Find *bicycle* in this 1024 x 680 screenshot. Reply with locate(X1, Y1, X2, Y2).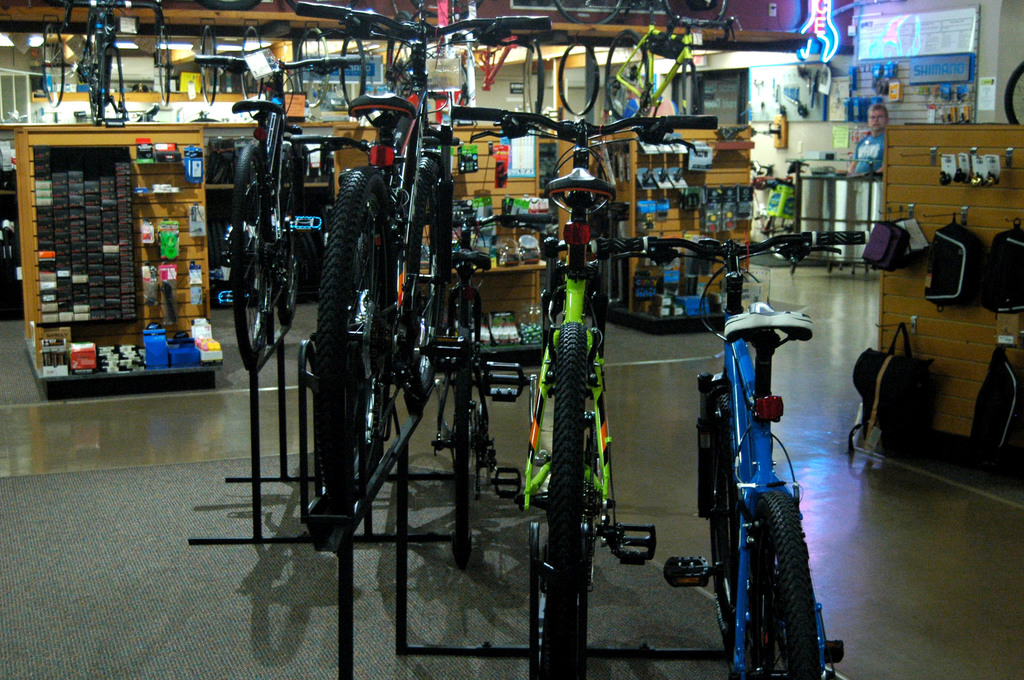
locate(194, 51, 359, 369).
